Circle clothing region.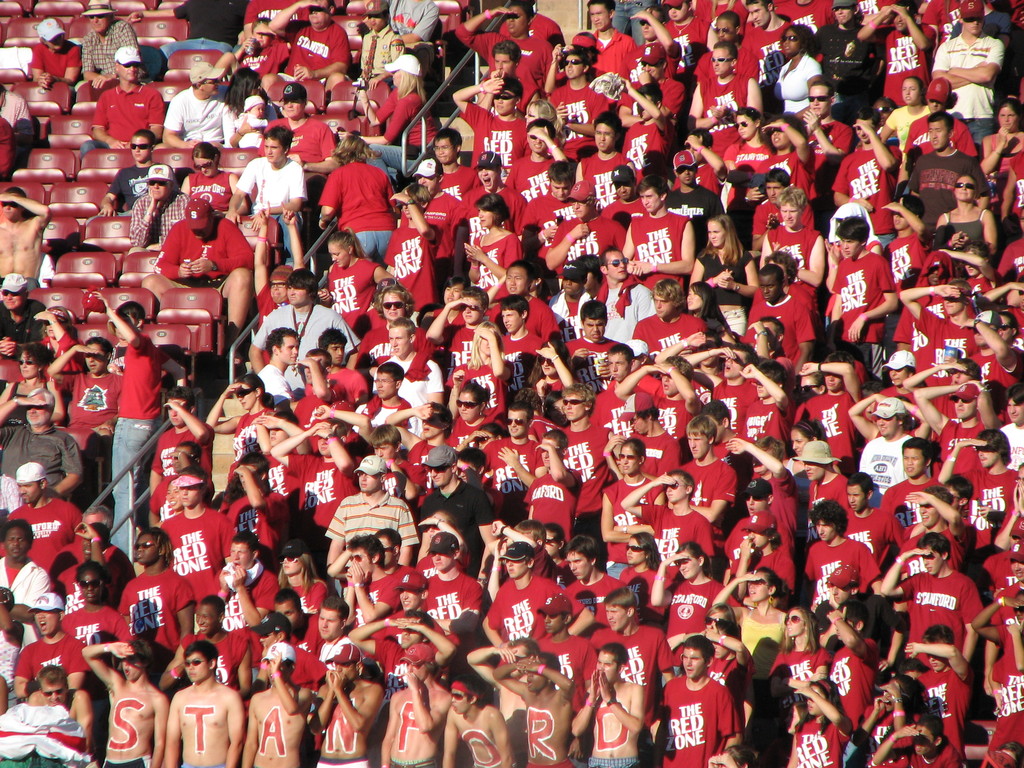
Region: [x1=739, y1=397, x2=788, y2=452].
